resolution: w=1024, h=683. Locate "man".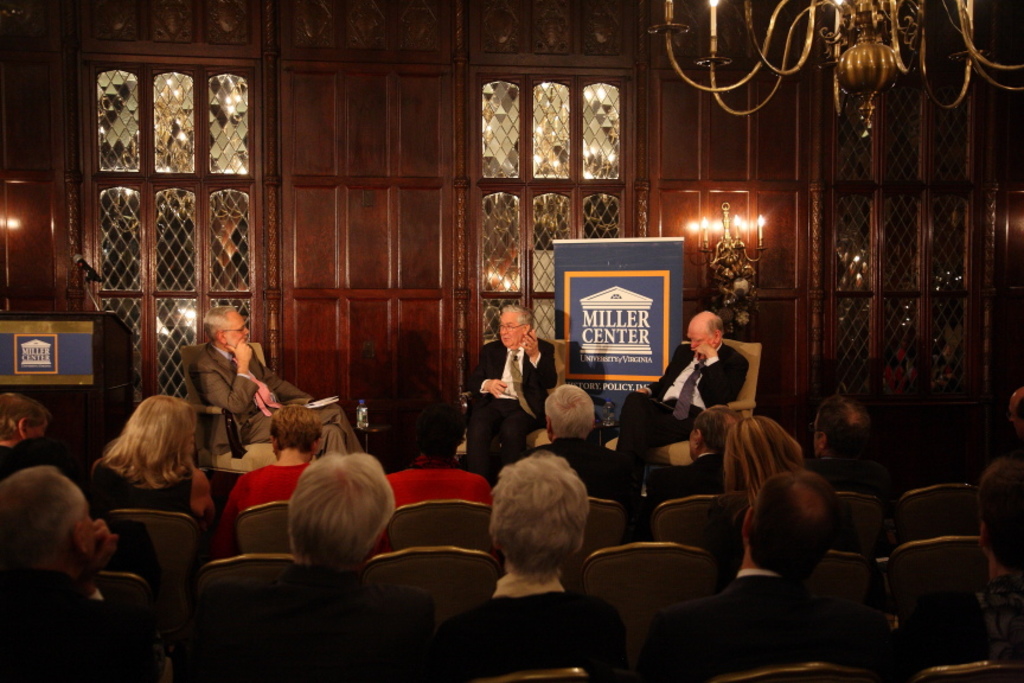
crop(169, 452, 433, 682).
